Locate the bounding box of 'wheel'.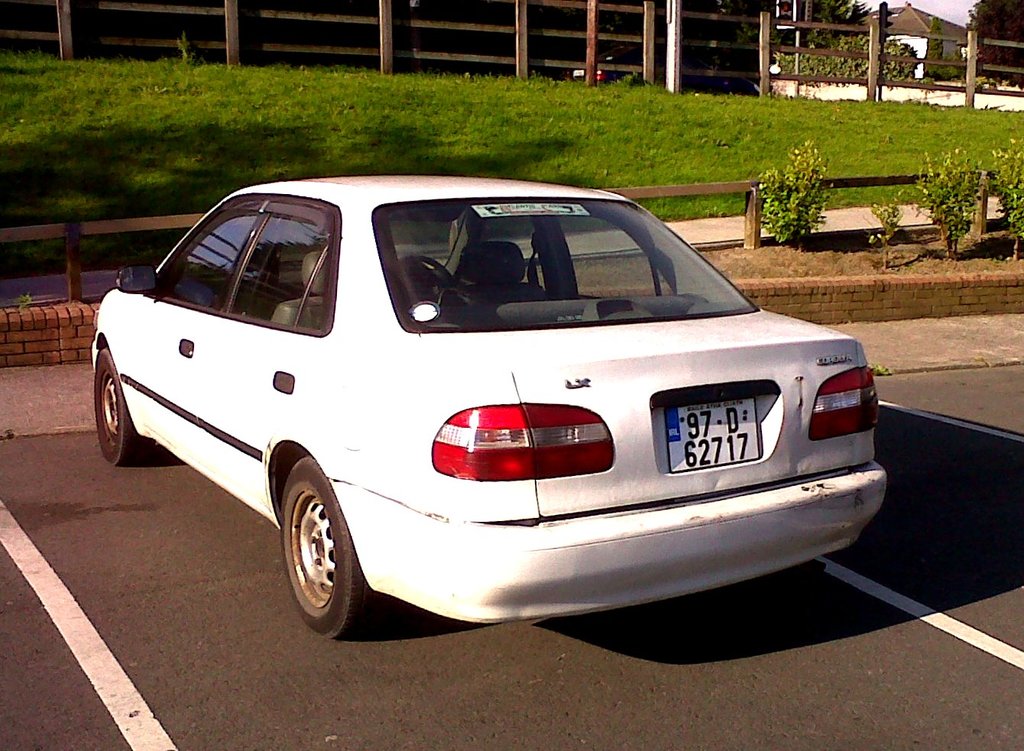
Bounding box: bbox=[267, 493, 348, 630].
